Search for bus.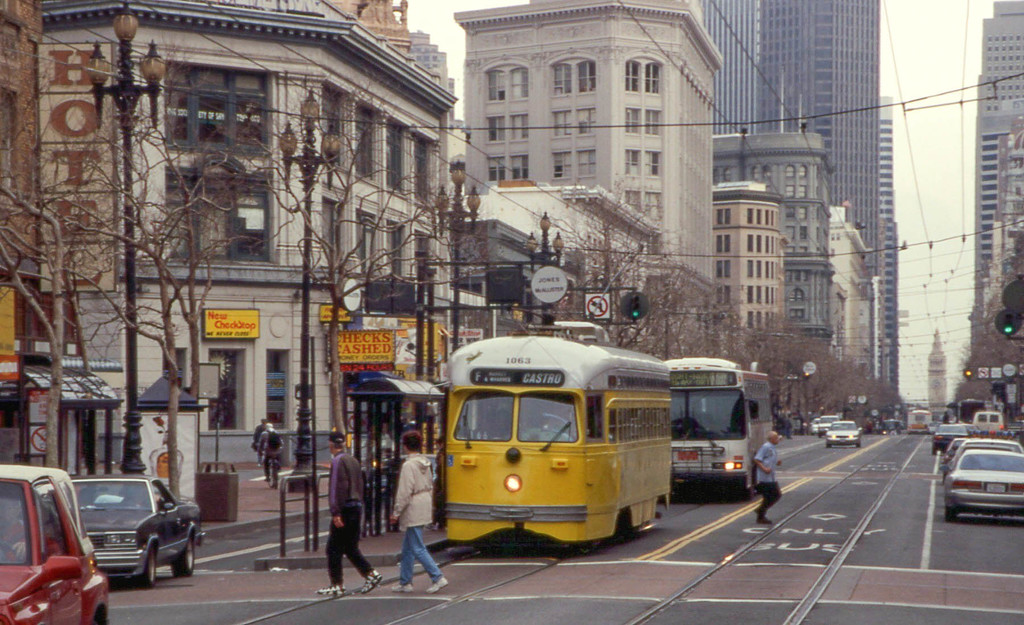
Found at (left=953, top=400, right=987, bottom=430).
